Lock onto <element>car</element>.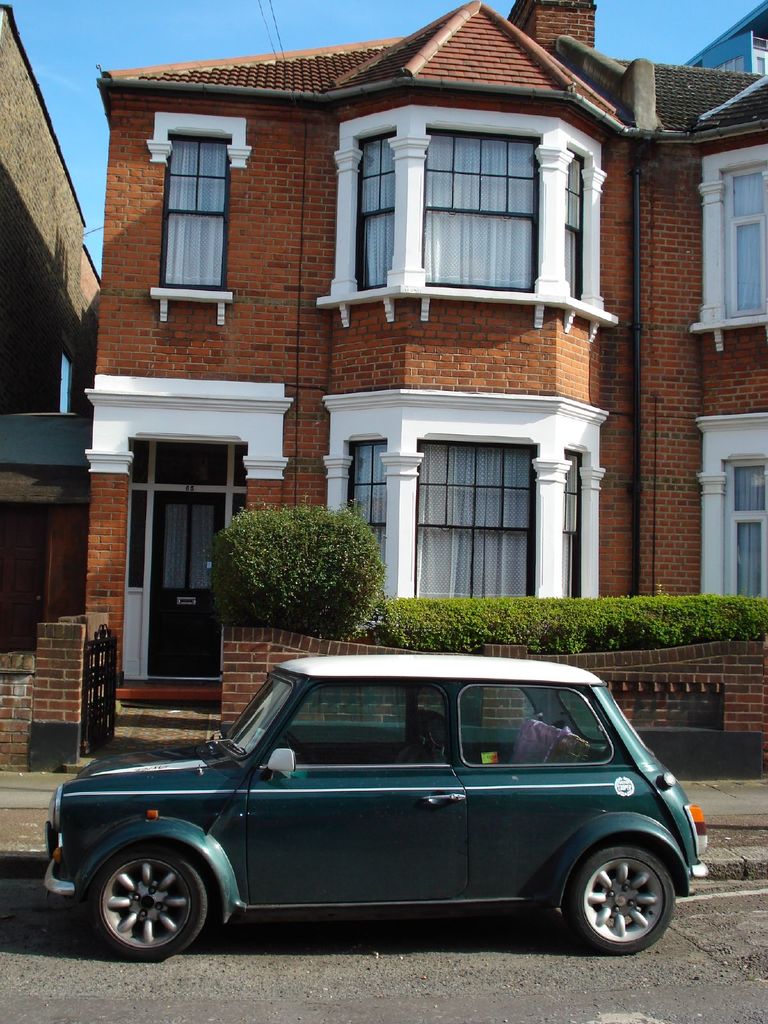
Locked: crop(42, 652, 708, 961).
